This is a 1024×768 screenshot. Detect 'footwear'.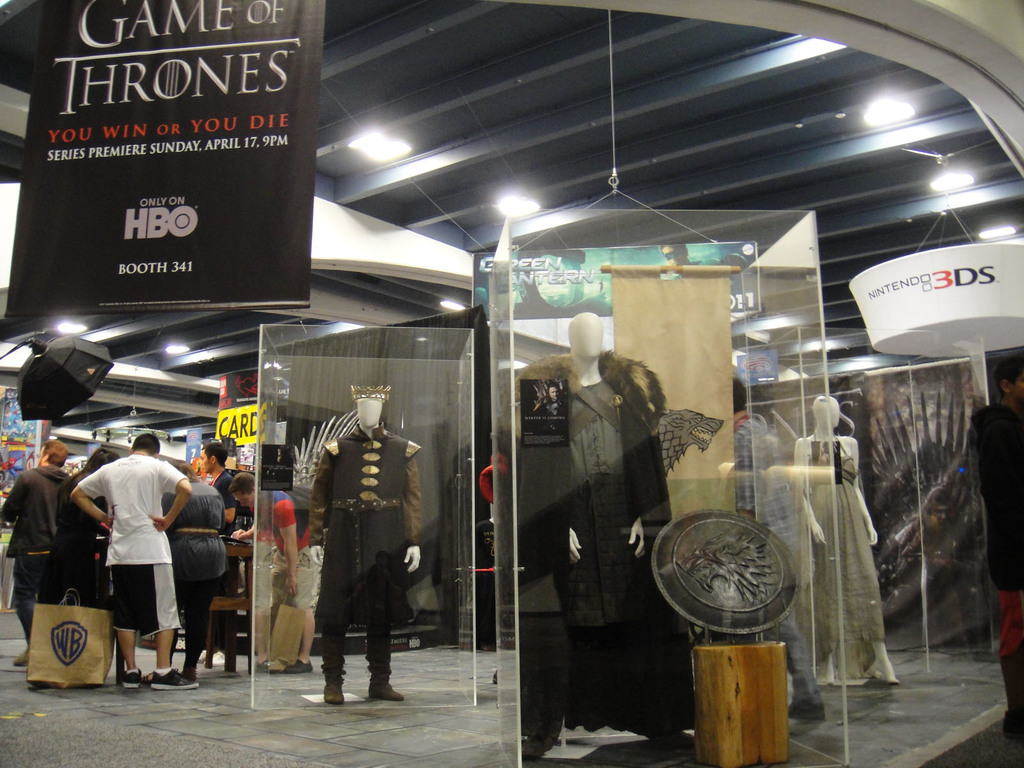
bbox=(285, 656, 314, 672).
